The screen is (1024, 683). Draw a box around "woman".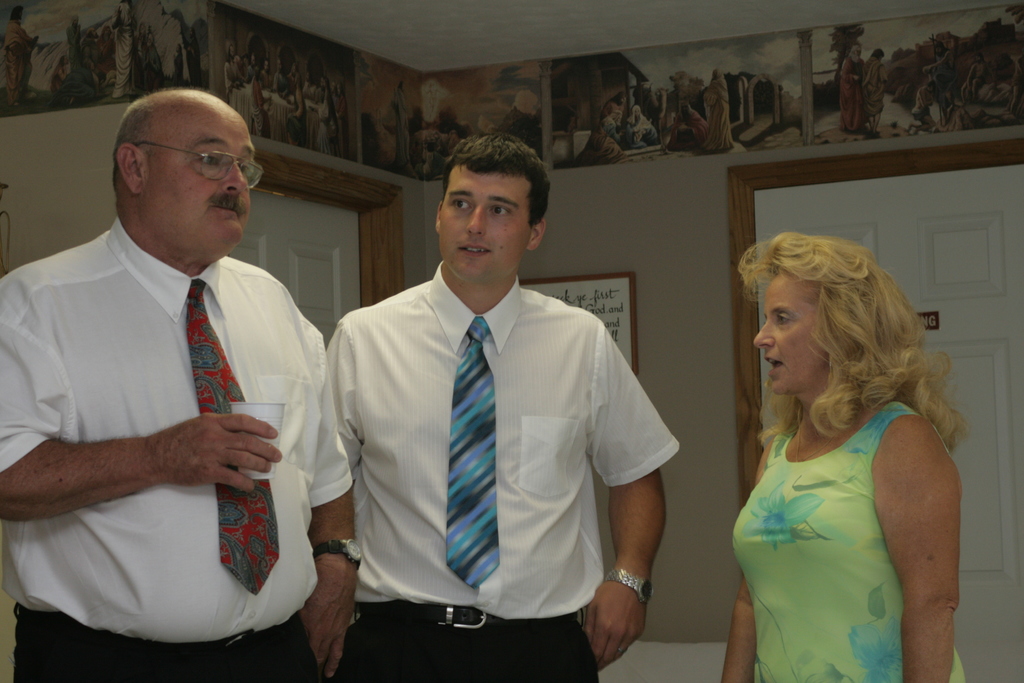
[726,237,957,674].
